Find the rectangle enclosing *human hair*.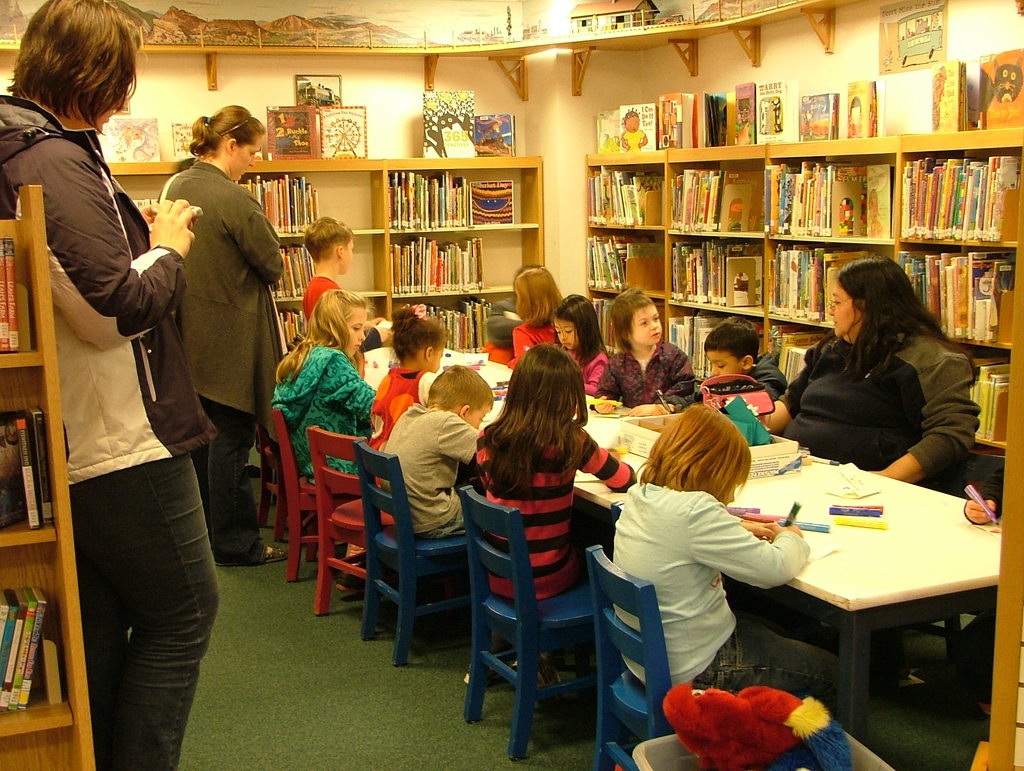
{"x1": 552, "y1": 291, "x2": 612, "y2": 364}.
